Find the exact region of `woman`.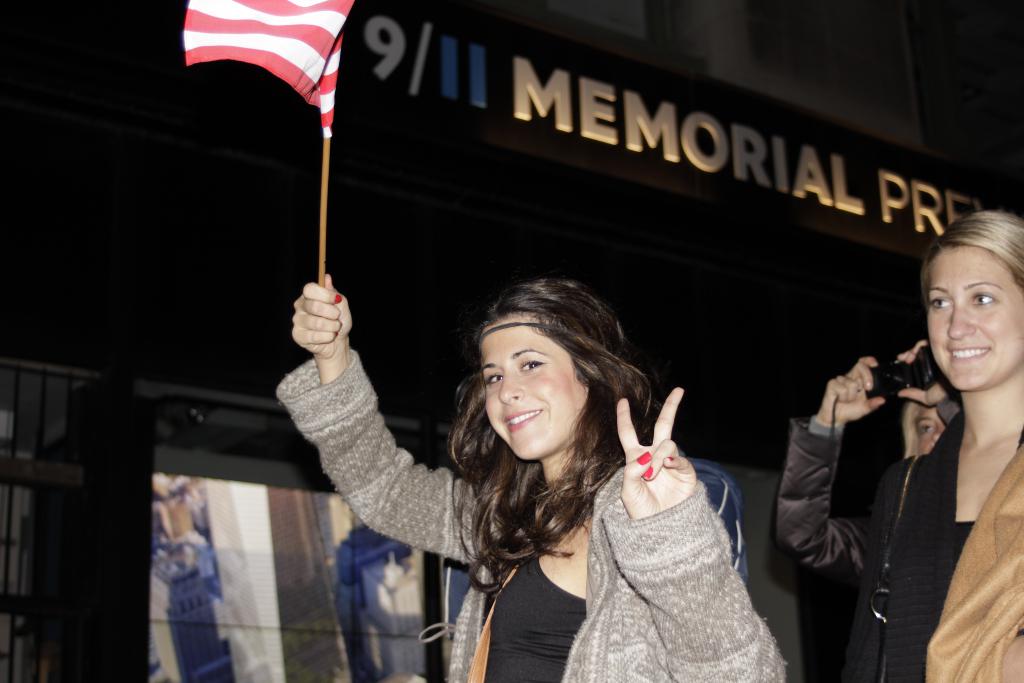
Exact region: l=828, t=215, r=1023, b=682.
